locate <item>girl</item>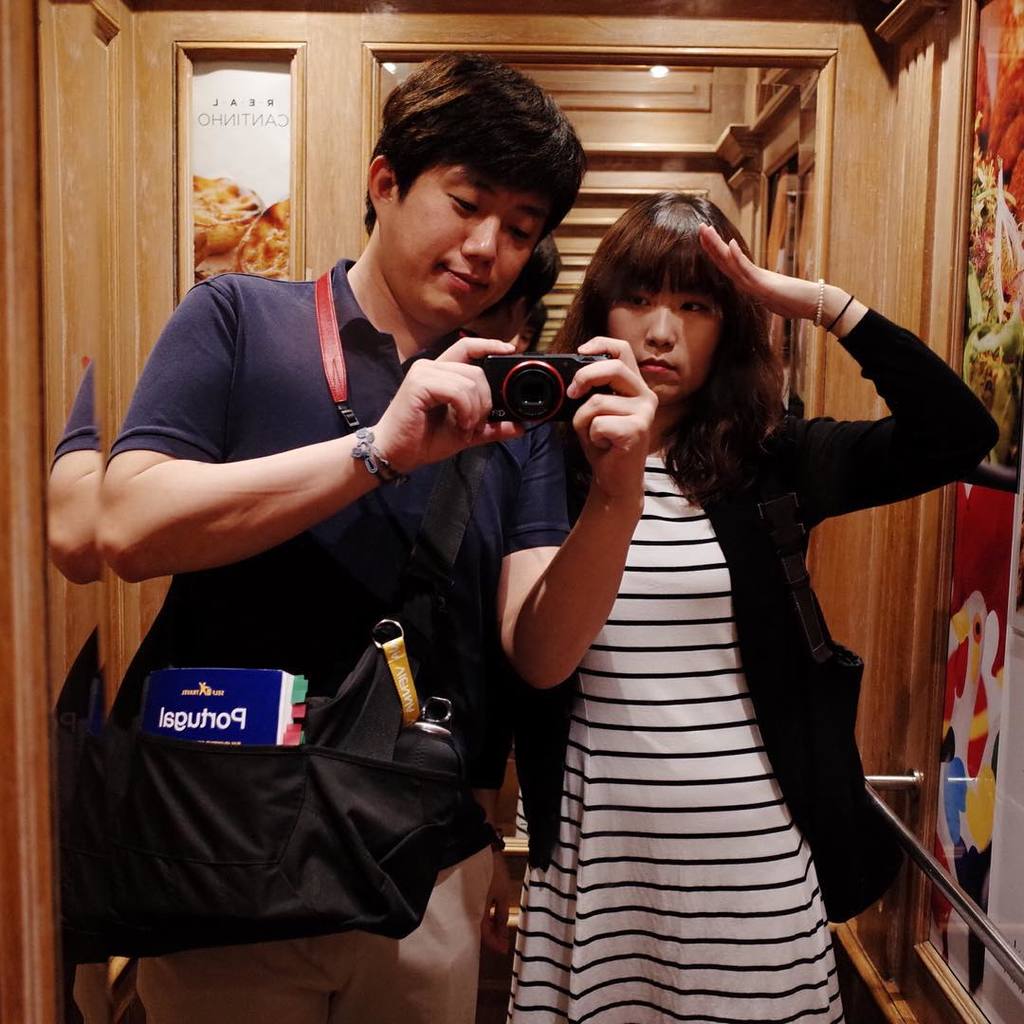
locate(503, 183, 1002, 1023)
